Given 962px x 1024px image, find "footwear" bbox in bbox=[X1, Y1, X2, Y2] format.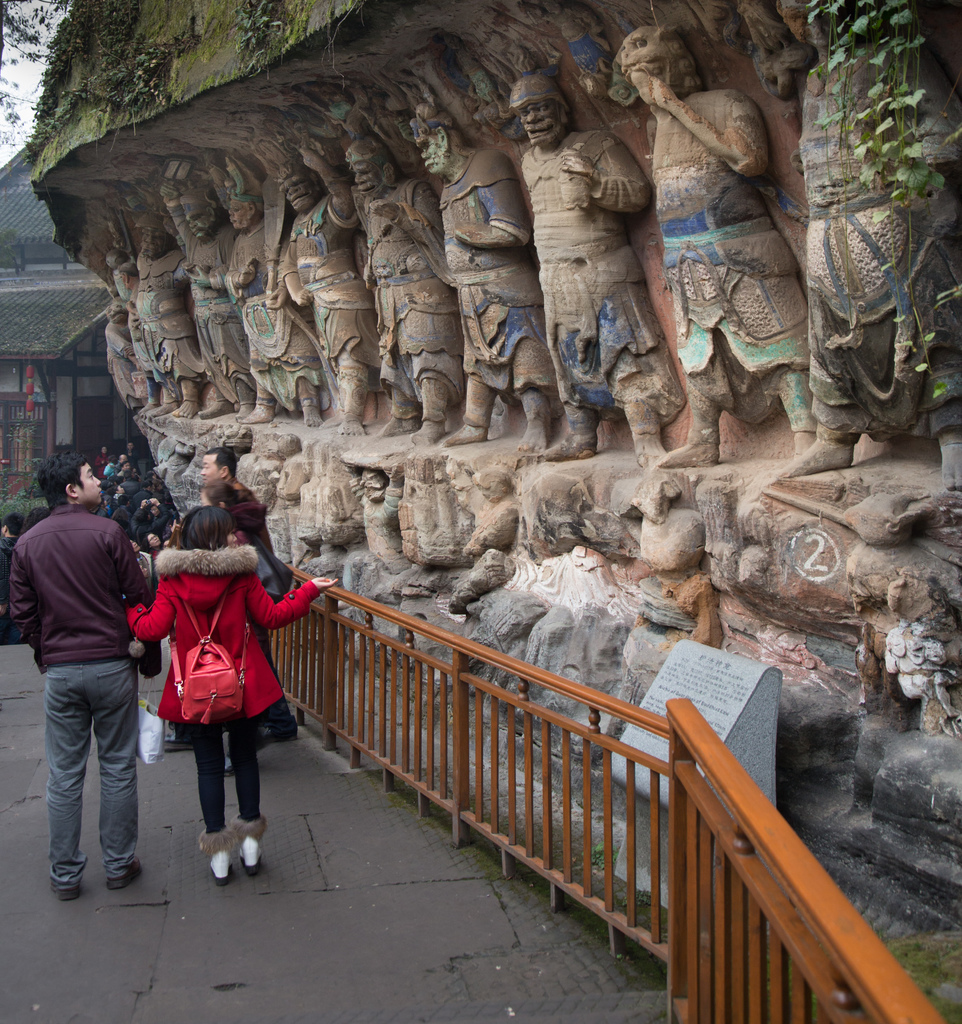
bbox=[239, 817, 267, 881].
